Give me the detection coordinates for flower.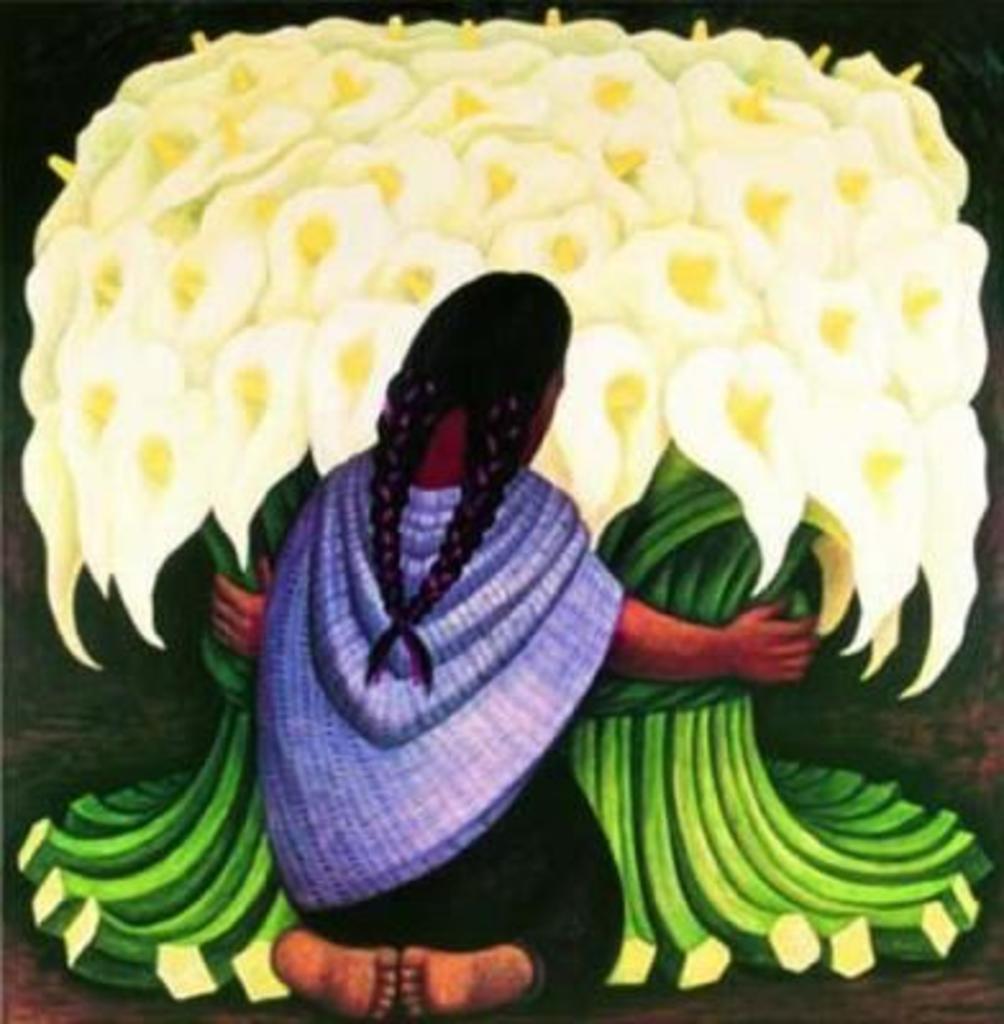
box=[689, 151, 825, 302].
